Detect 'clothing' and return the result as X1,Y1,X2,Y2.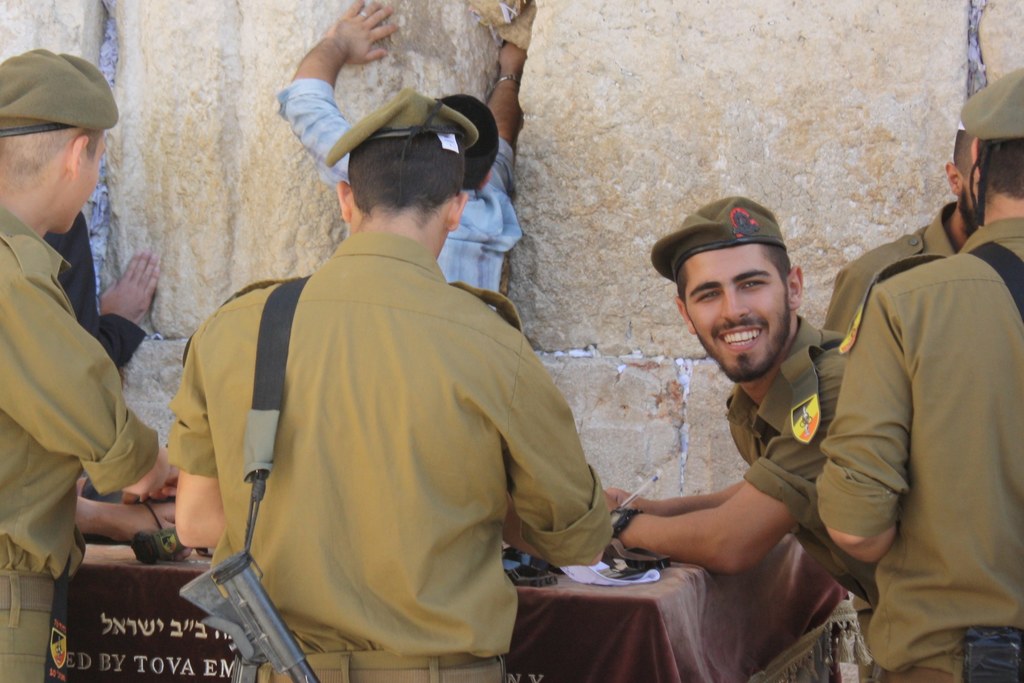
172,199,617,665.
